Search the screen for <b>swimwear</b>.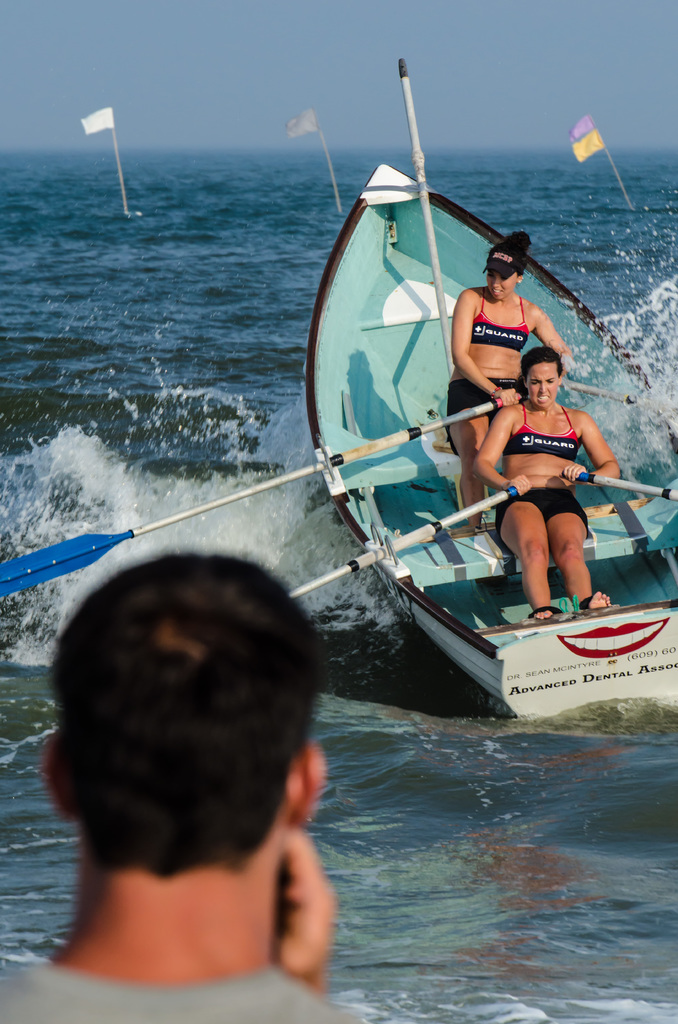
Found at detection(494, 488, 590, 537).
